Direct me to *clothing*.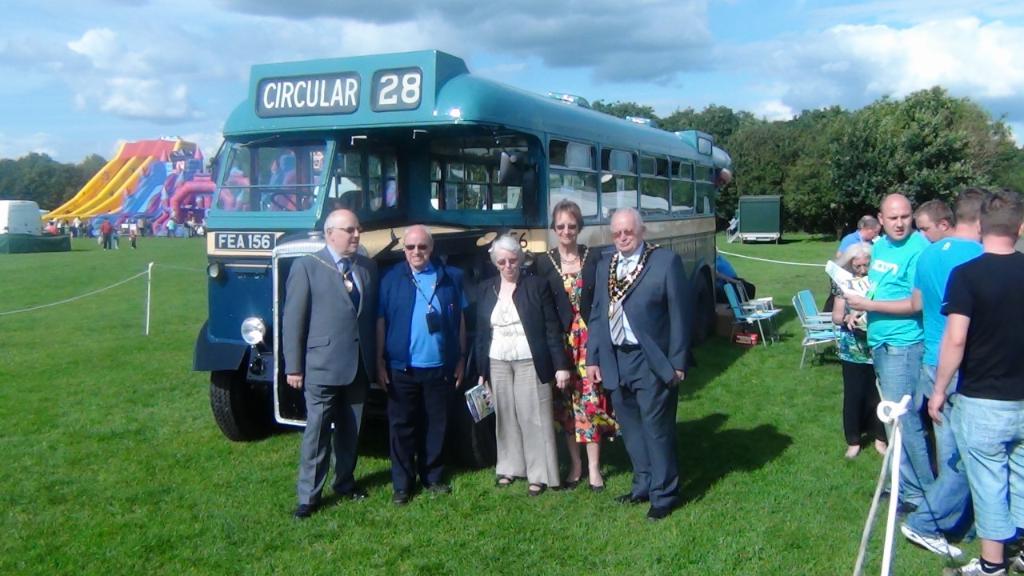
Direction: [left=903, top=231, right=986, bottom=538].
